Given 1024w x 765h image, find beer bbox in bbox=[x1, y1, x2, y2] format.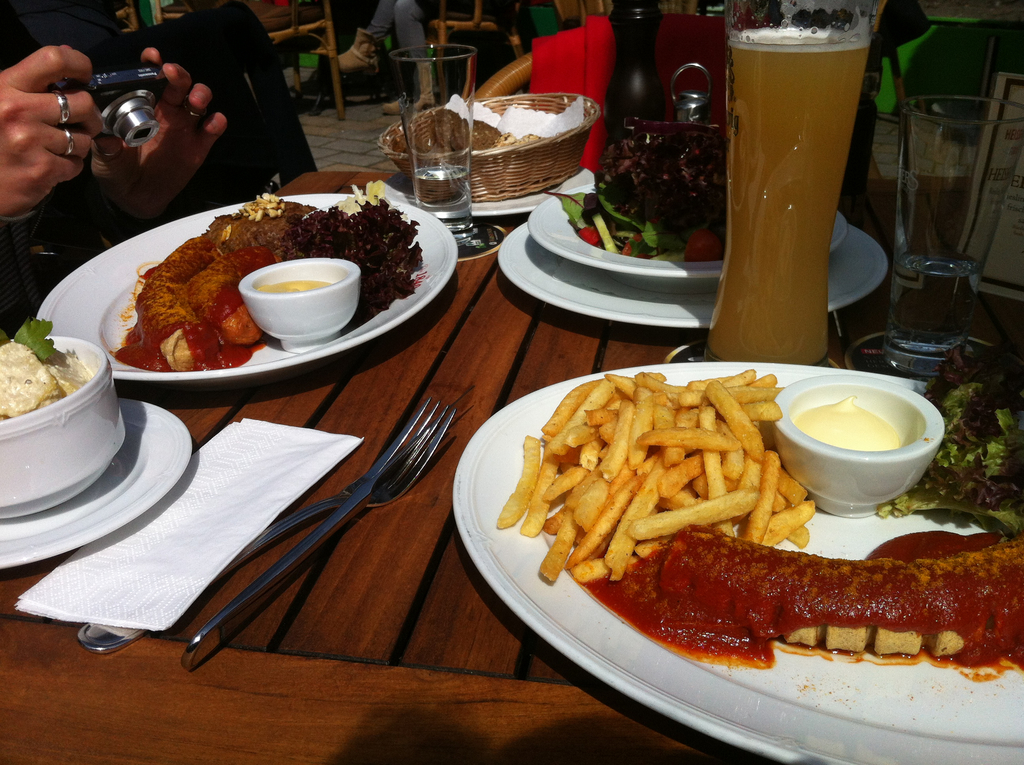
bbox=[690, 6, 868, 351].
